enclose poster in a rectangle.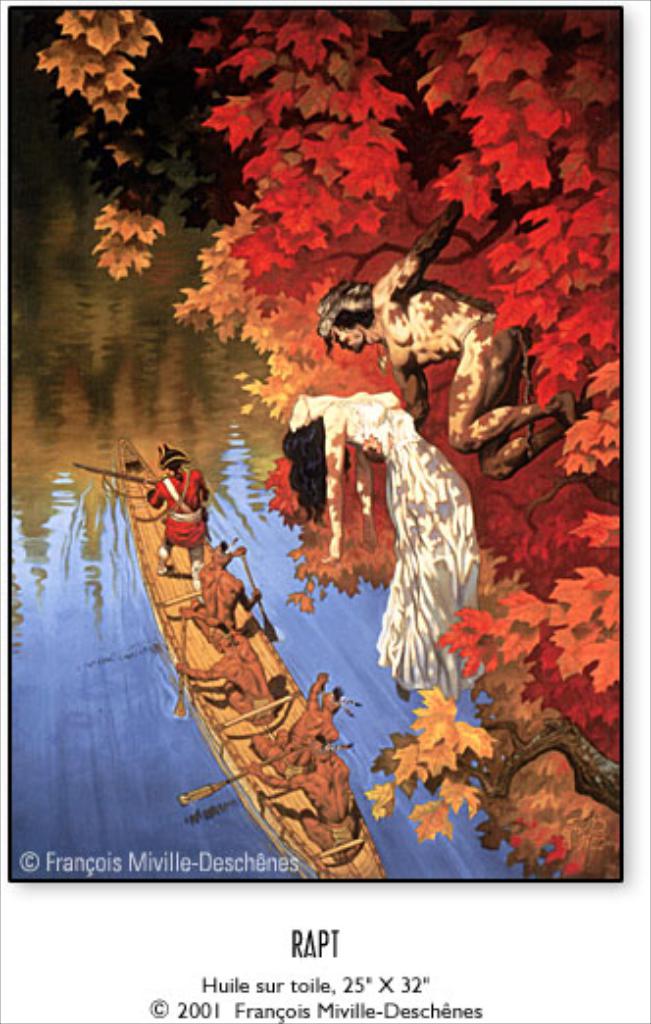
box=[0, 0, 618, 883].
